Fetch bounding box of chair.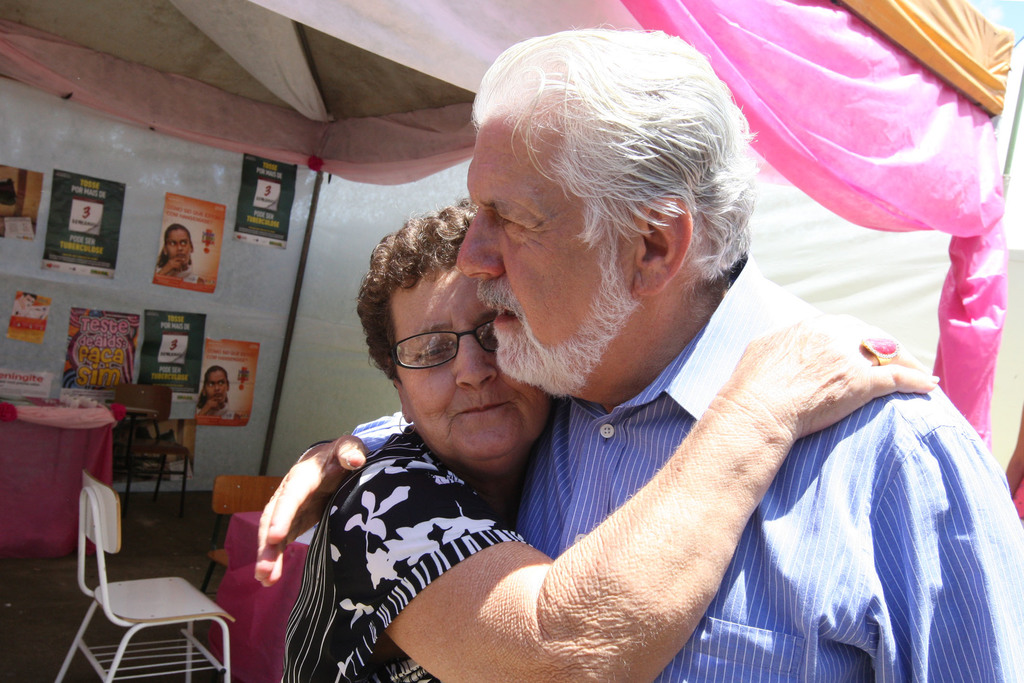
Bbox: 67 475 214 678.
